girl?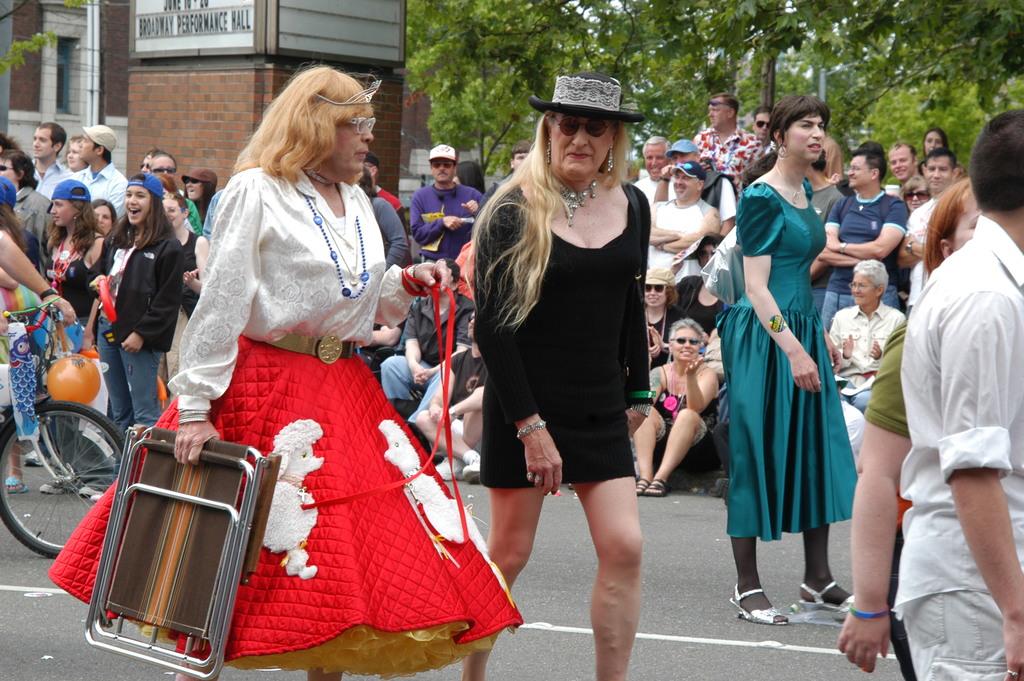
x1=923 y1=127 x2=953 y2=154
